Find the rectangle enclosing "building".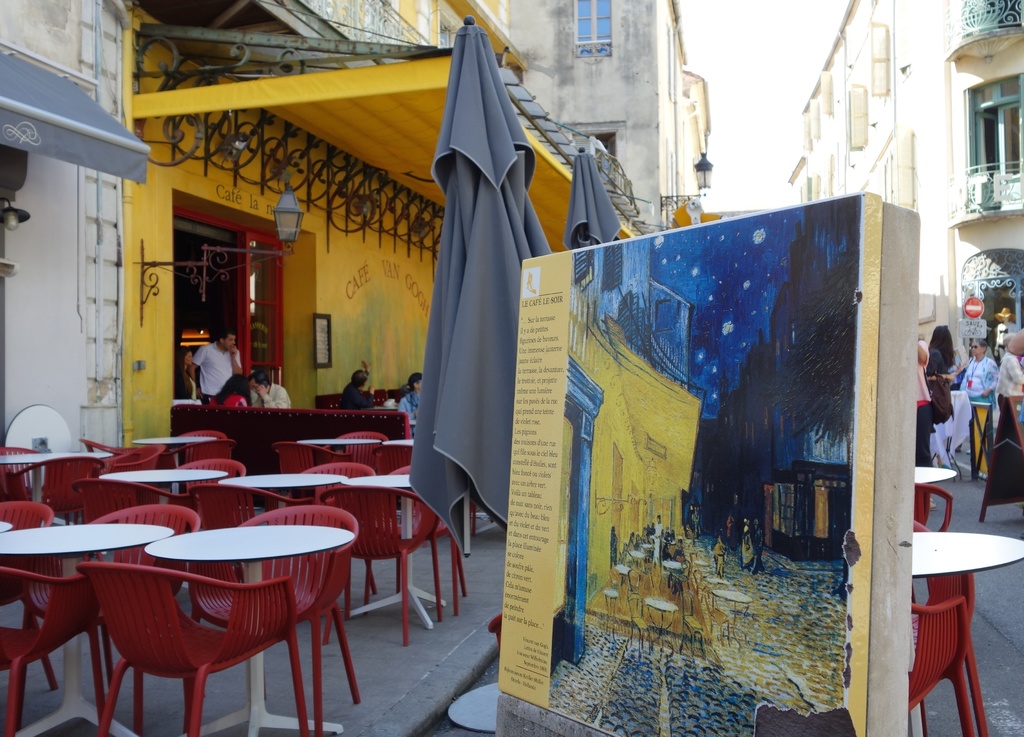
(0,0,149,458).
